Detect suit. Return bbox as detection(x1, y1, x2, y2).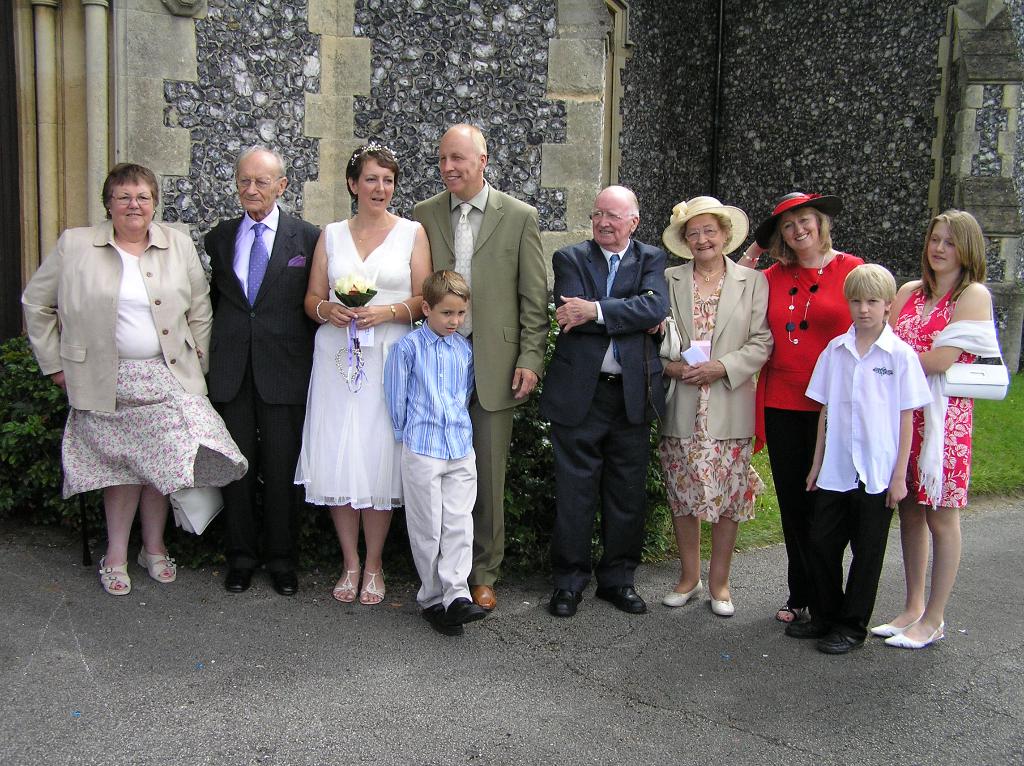
detection(653, 263, 776, 440).
